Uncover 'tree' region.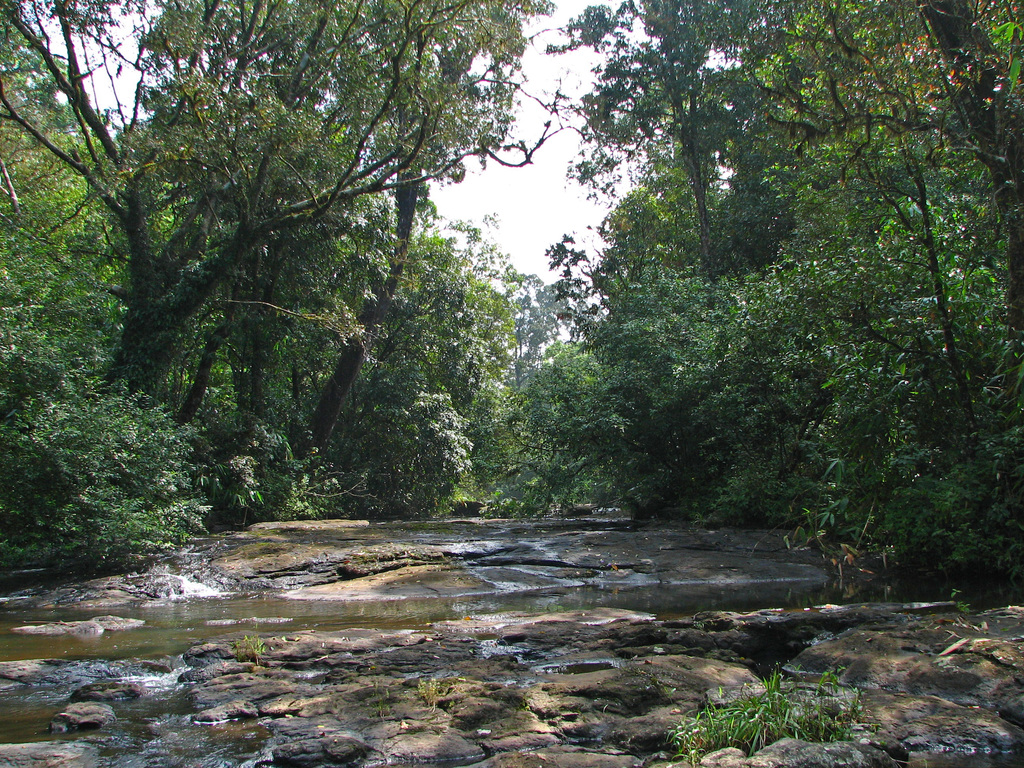
Uncovered: 0, 365, 219, 576.
